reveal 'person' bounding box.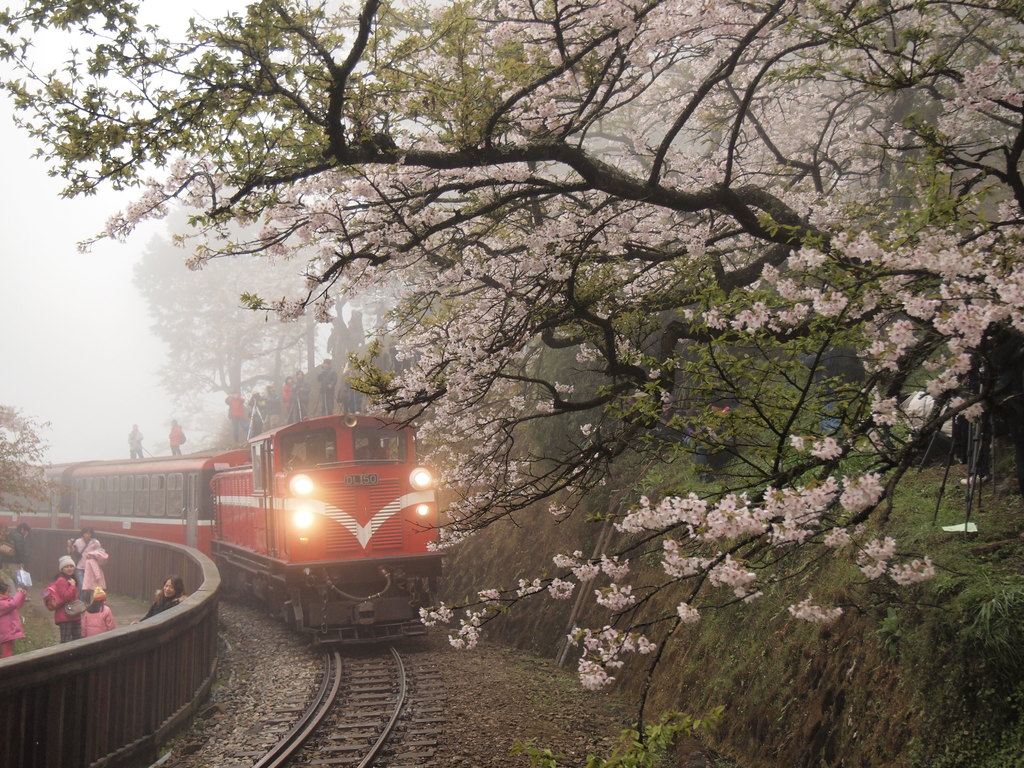
Revealed: 288, 368, 312, 420.
